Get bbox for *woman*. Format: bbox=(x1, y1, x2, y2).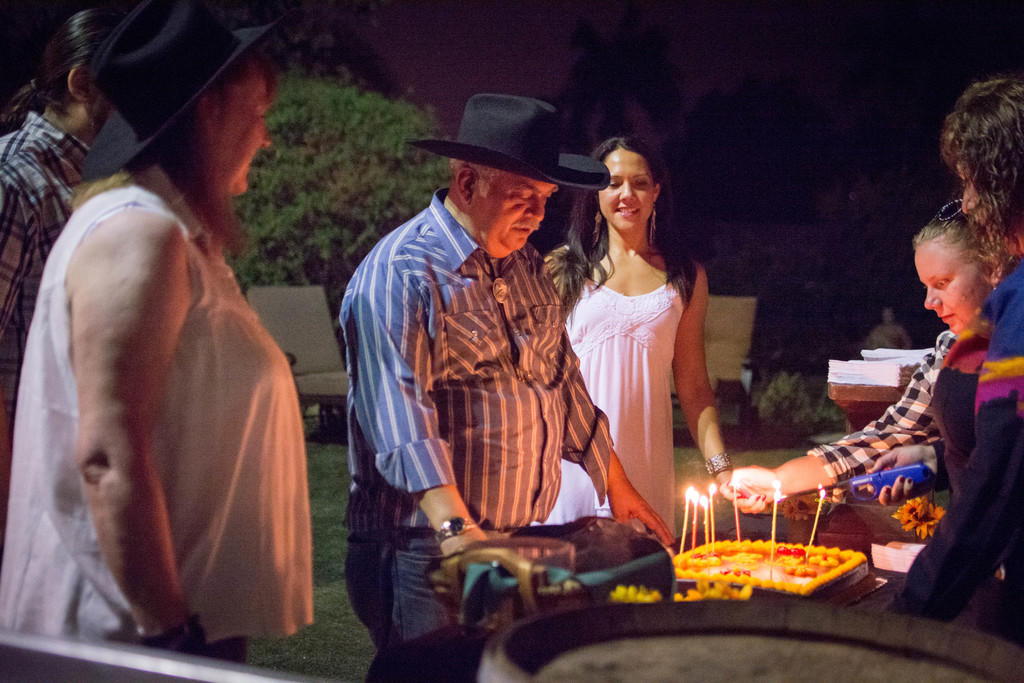
bbox=(719, 186, 1009, 514).
